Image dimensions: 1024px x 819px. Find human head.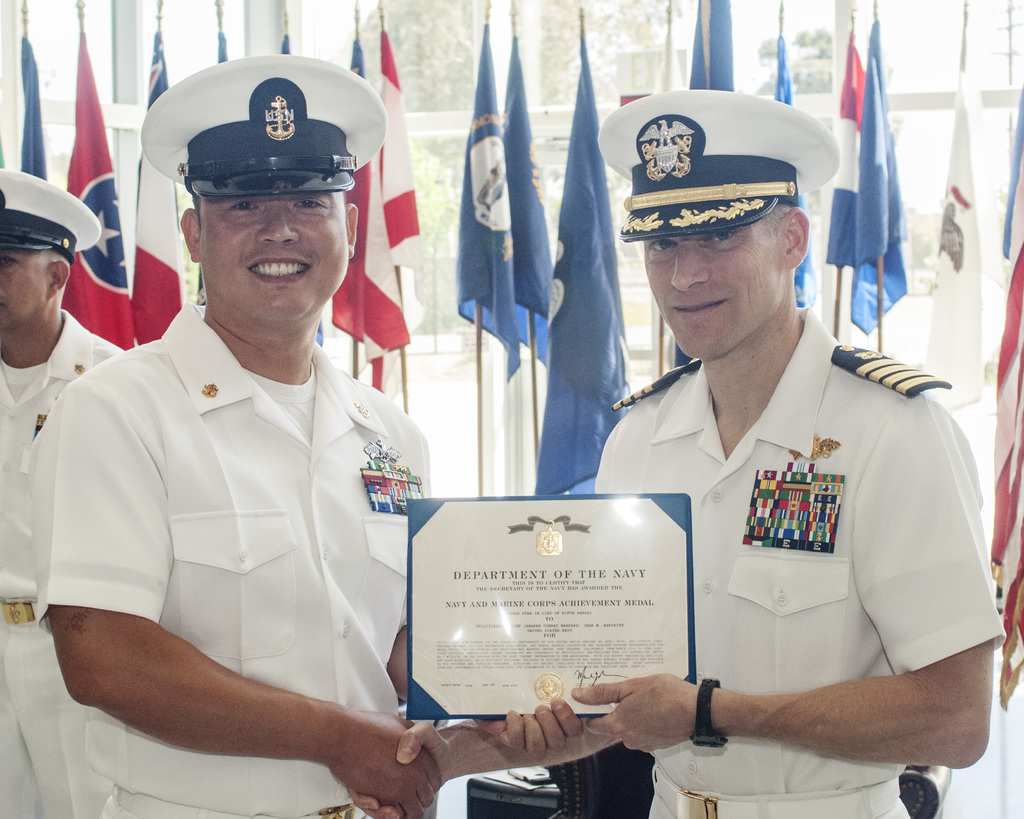
region(136, 58, 392, 331).
